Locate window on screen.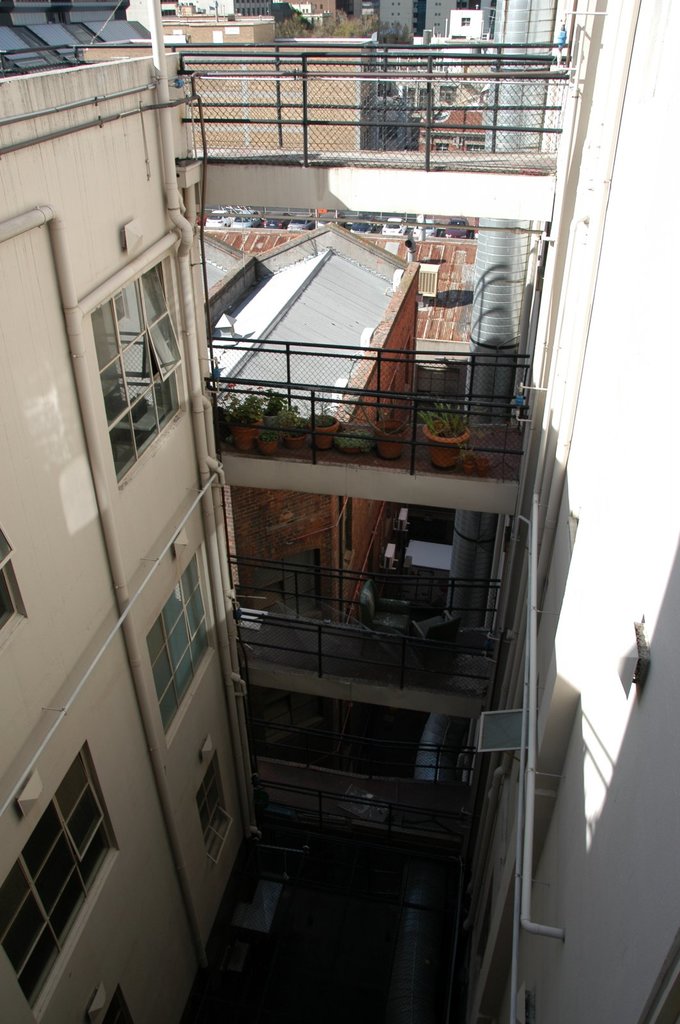
On screen at 75 230 189 486.
